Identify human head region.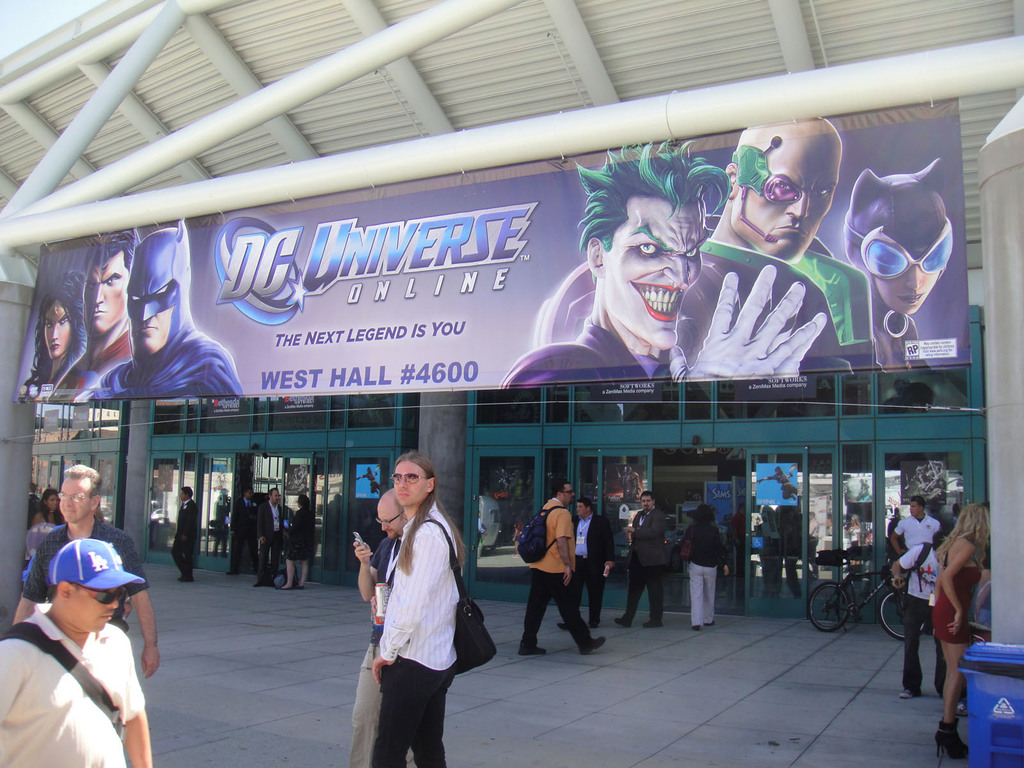
Region: 34 267 88 362.
